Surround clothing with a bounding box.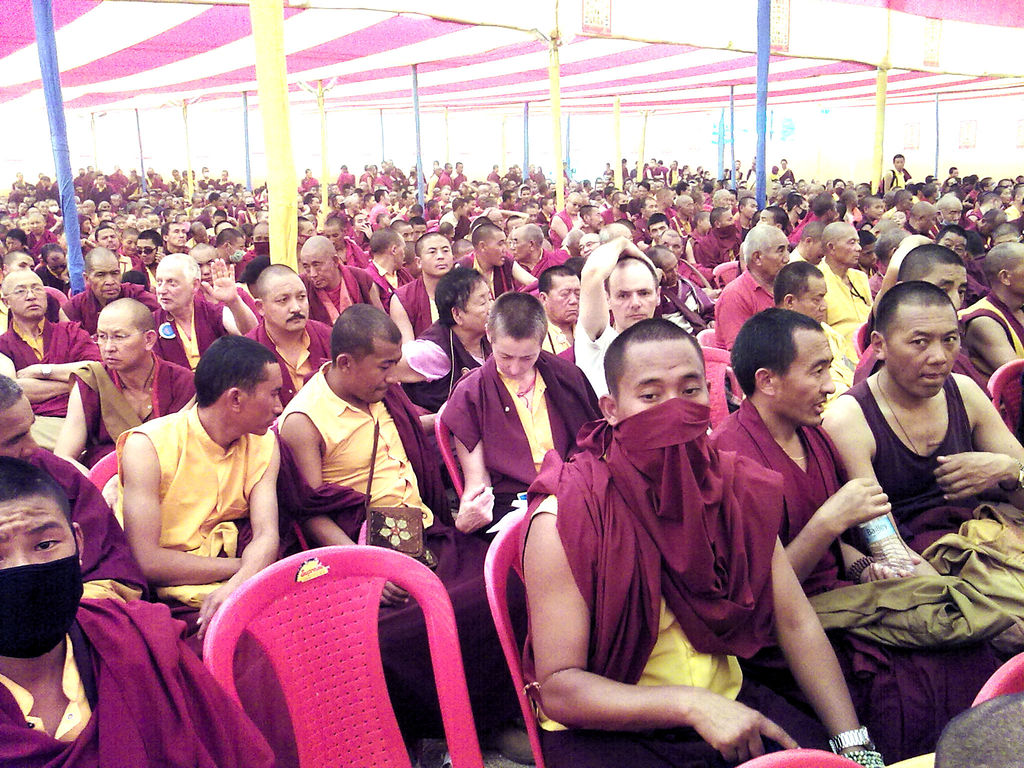
<region>844, 371, 986, 548</region>.
